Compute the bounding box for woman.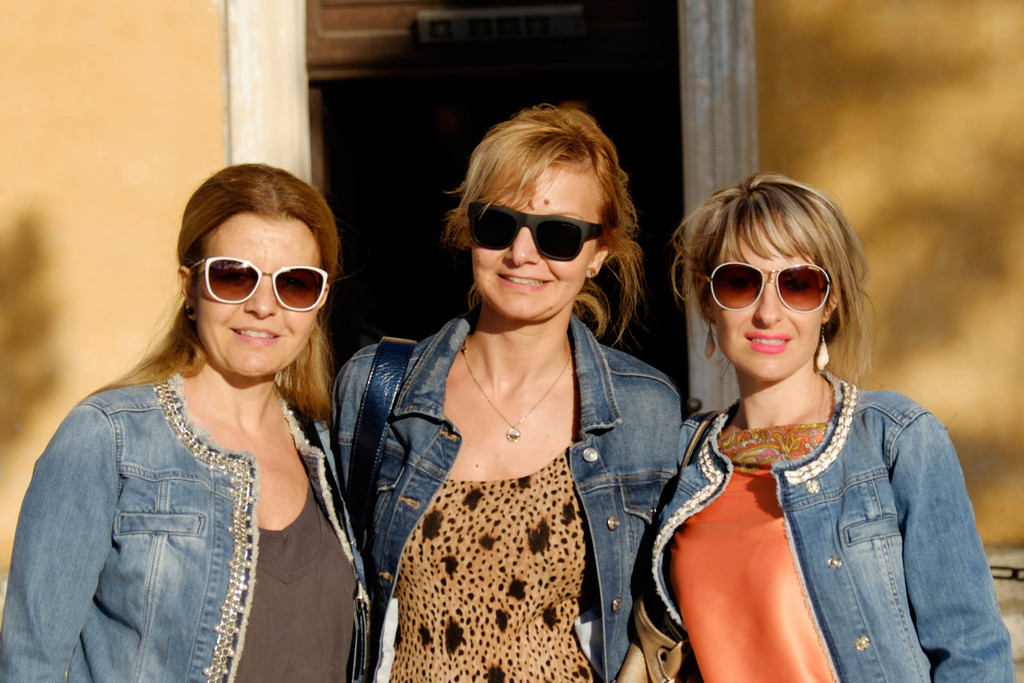
x1=627, y1=169, x2=1017, y2=682.
